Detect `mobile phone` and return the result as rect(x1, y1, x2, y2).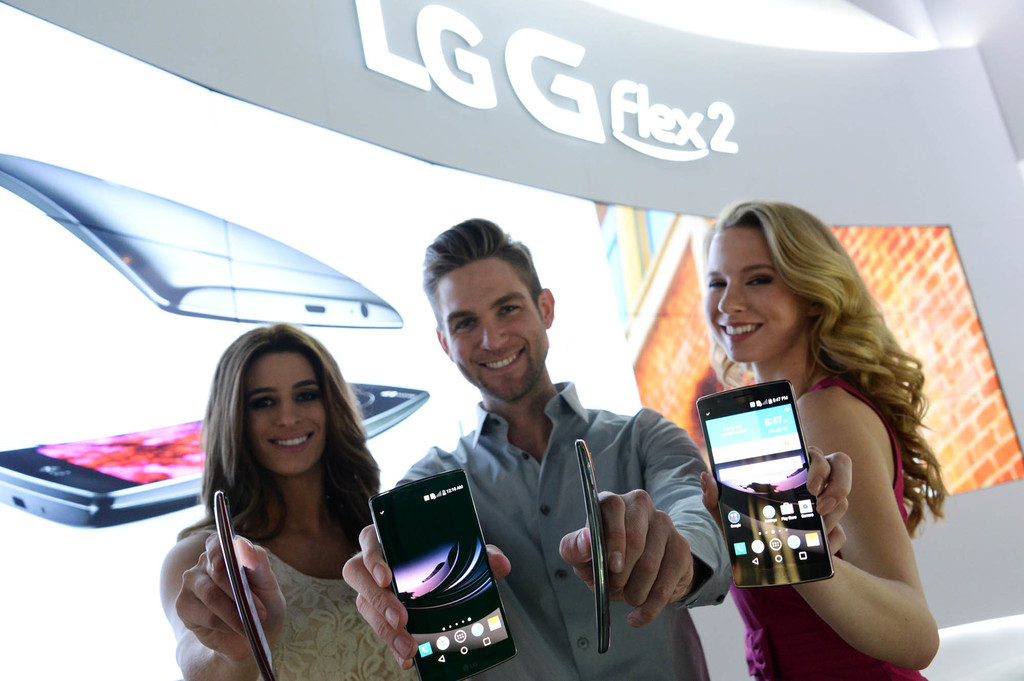
rect(575, 438, 617, 653).
